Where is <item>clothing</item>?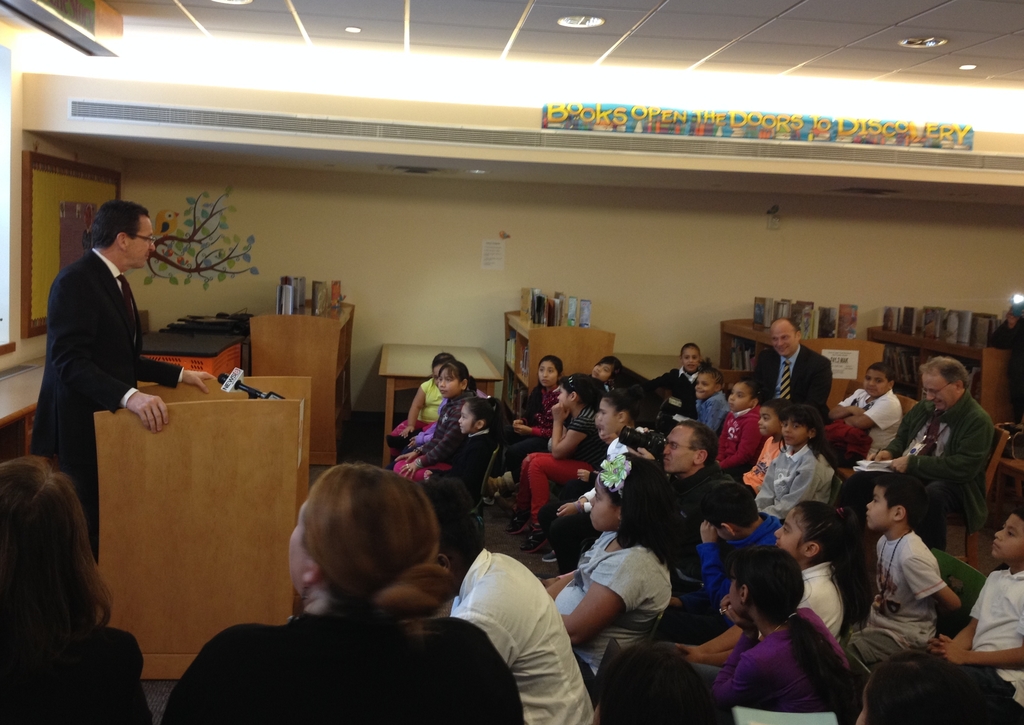
645:363:699:422.
